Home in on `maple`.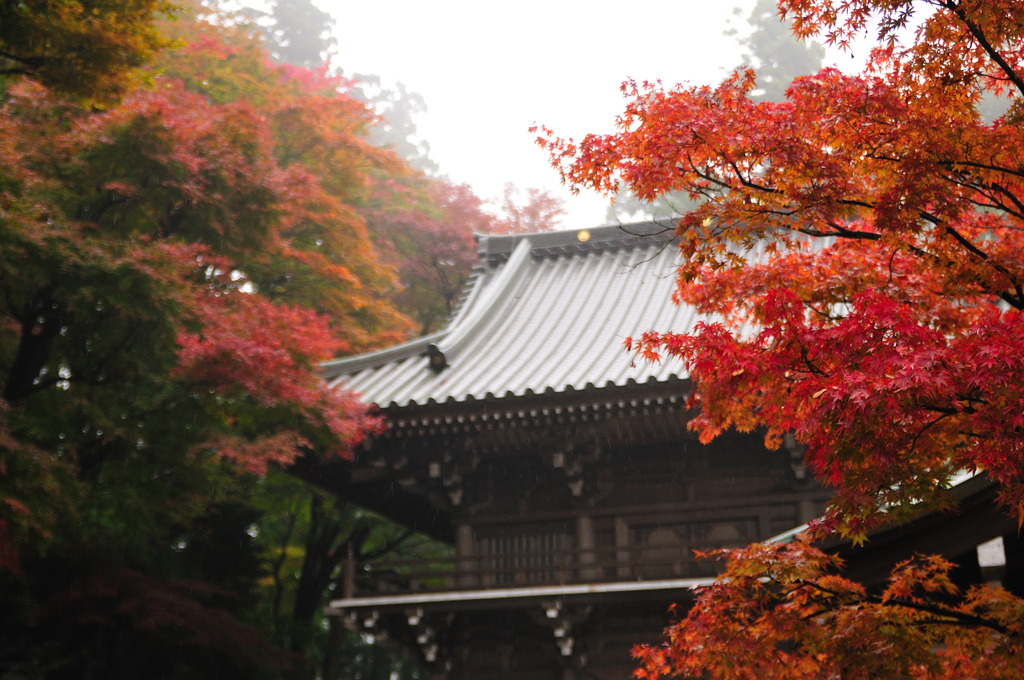
Homed in at {"x1": 0, "y1": 394, "x2": 102, "y2": 679}.
